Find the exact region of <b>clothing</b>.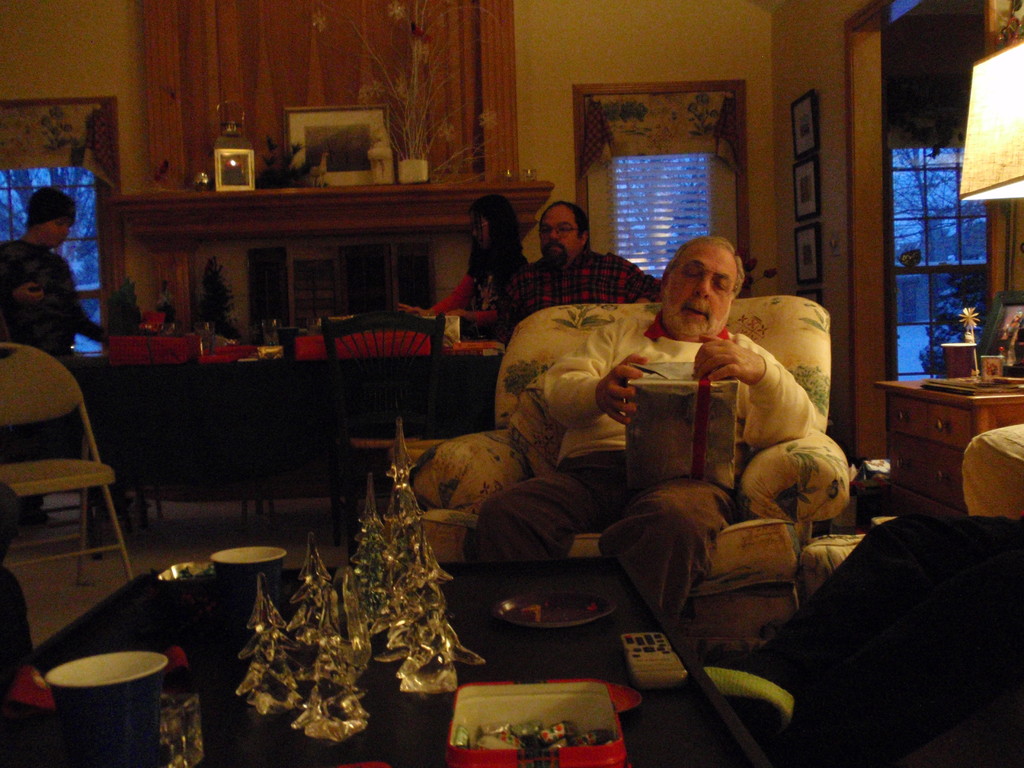
Exact region: 748:519:1023:767.
